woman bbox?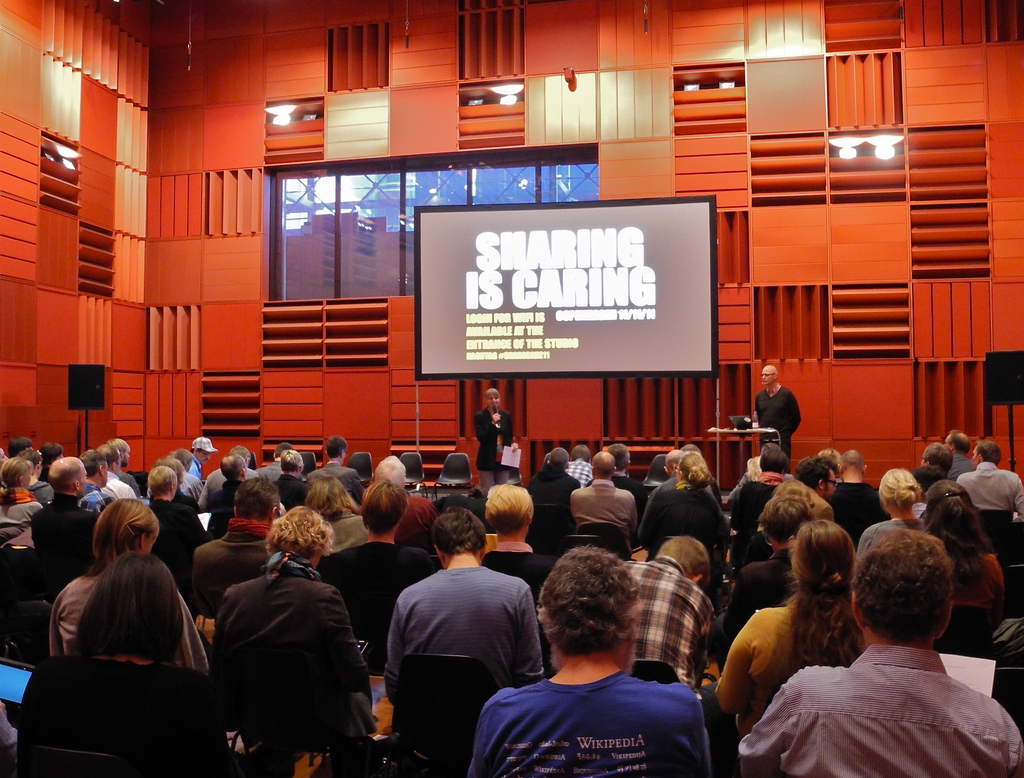
region(922, 476, 1003, 623)
